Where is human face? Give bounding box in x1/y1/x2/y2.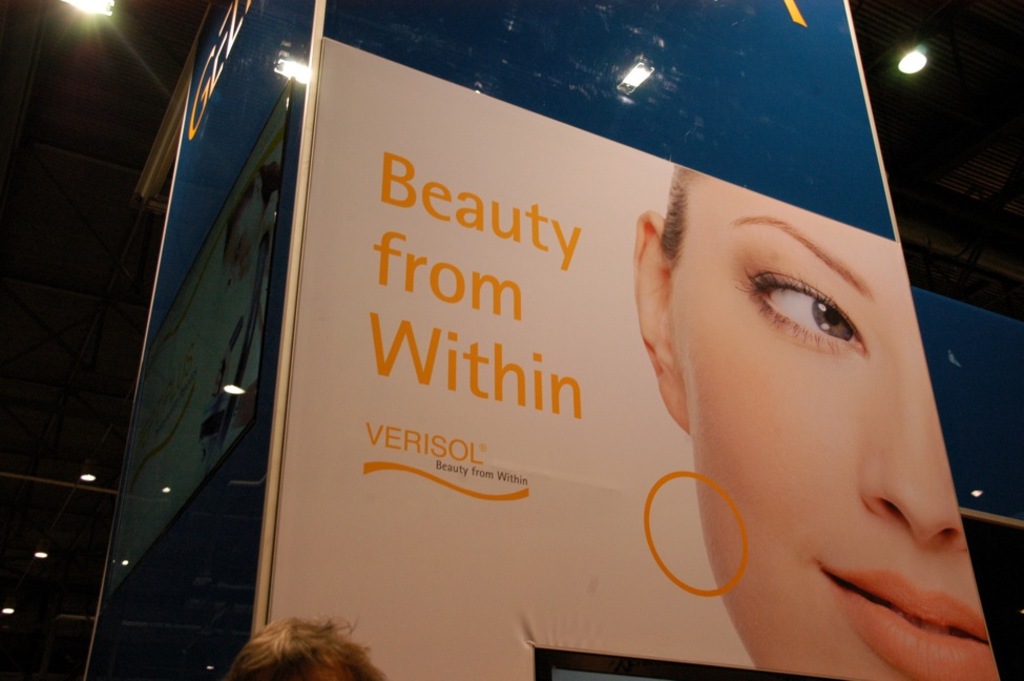
668/170/1002/680.
